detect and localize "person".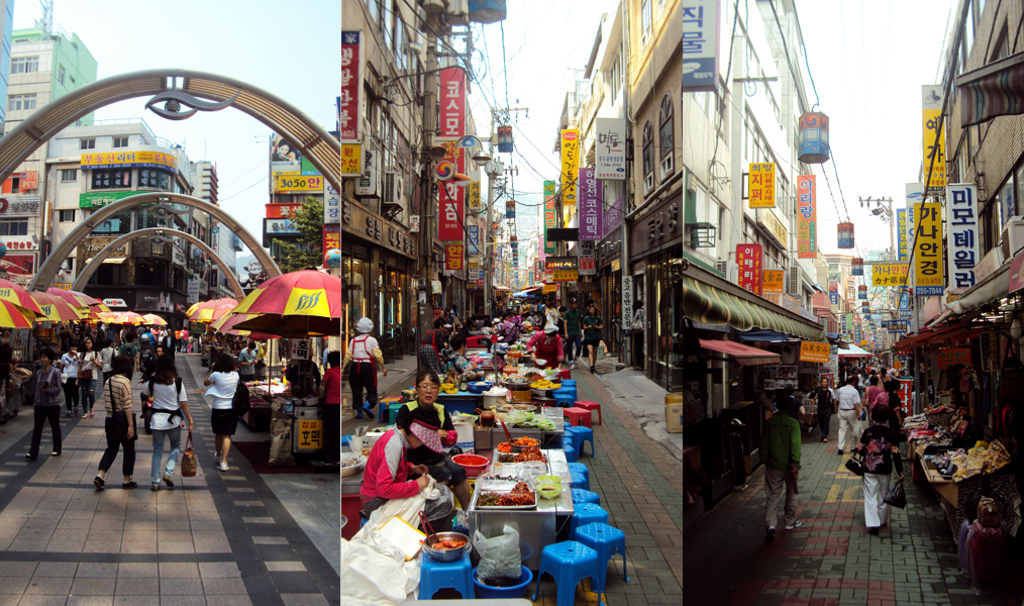
Localized at detection(29, 353, 68, 457).
